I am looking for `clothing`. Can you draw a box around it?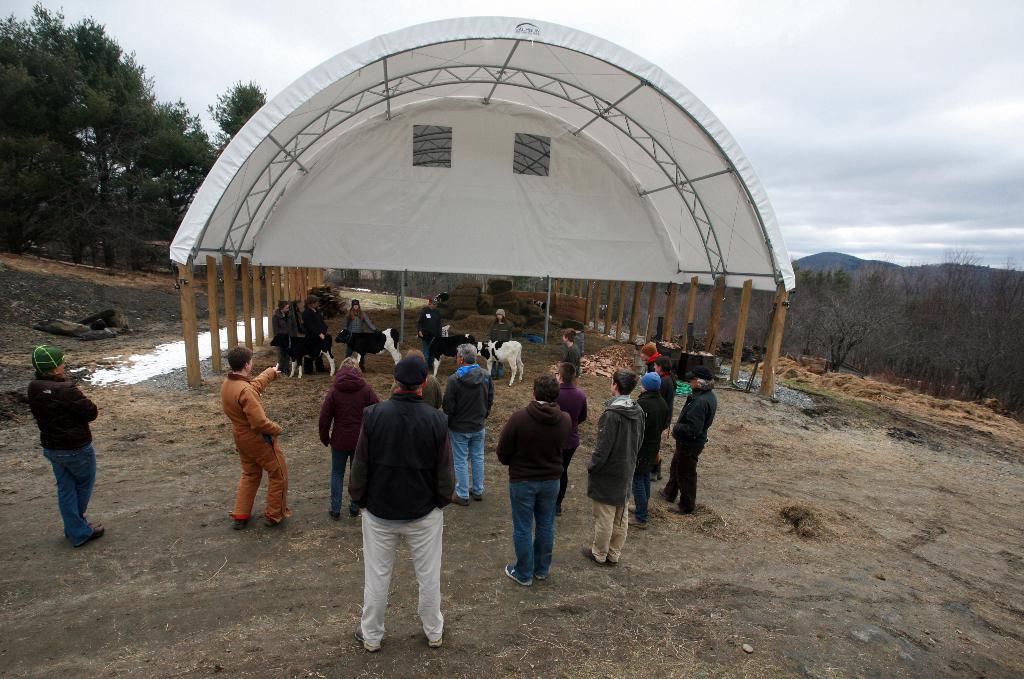
Sure, the bounding box is [317,372,365,518].
